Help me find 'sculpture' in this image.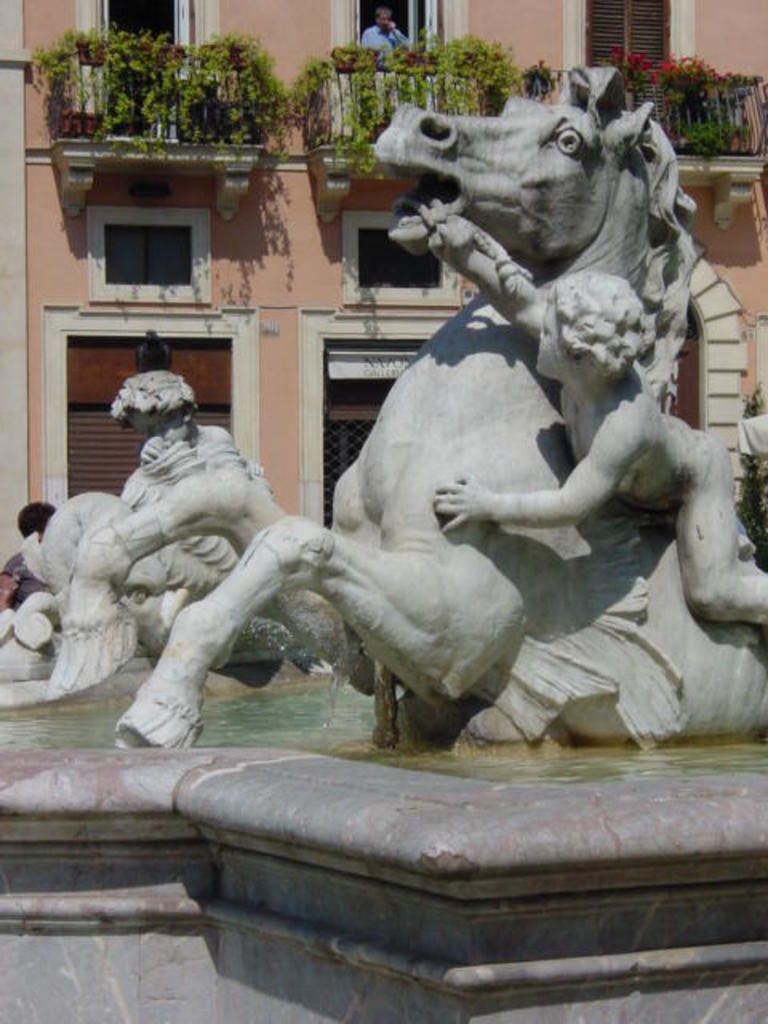
Found it: 421:203:766:635.
